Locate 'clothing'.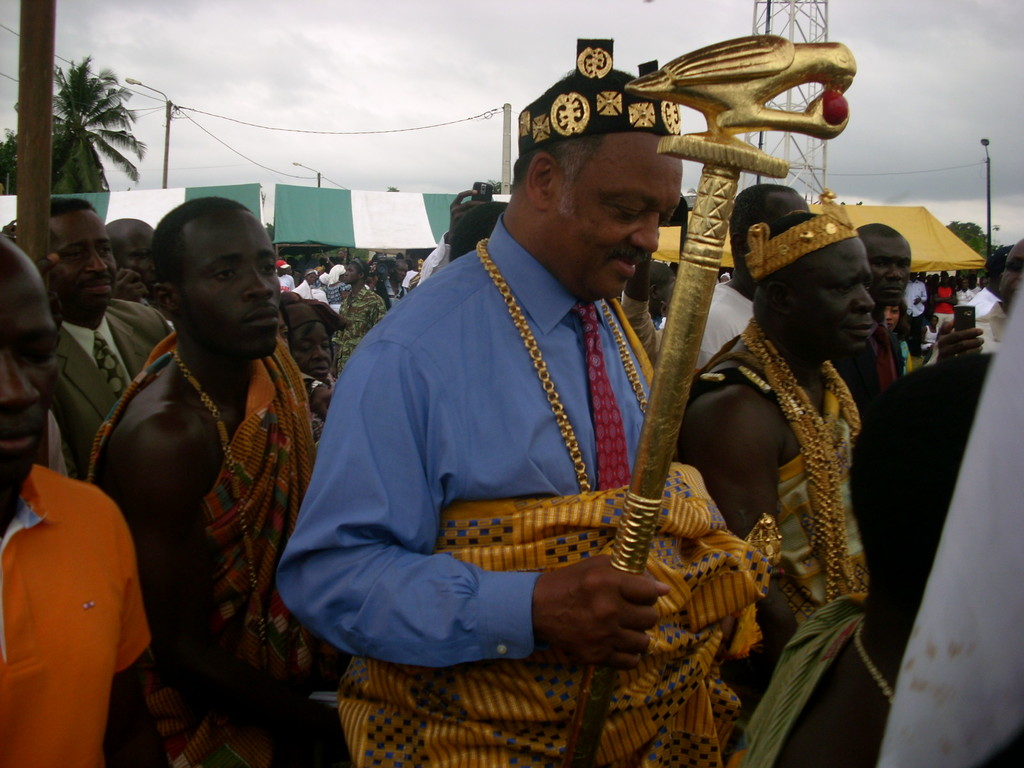
Bounding box: 51:289:175:486.
